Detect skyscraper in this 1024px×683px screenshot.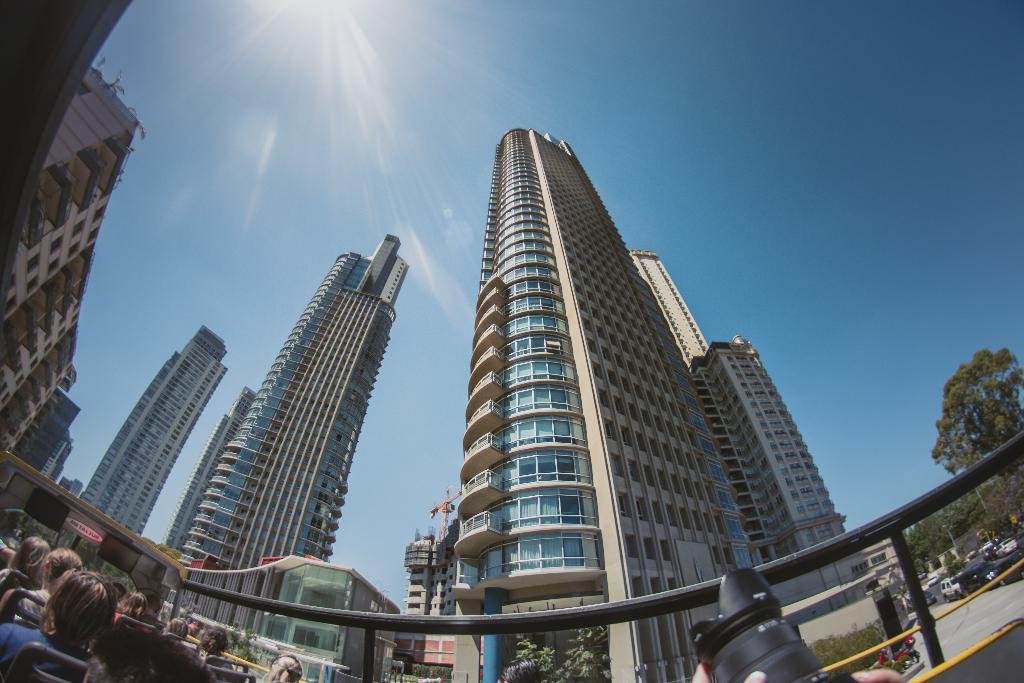
Detection: box(451, 126, 877, 677).
